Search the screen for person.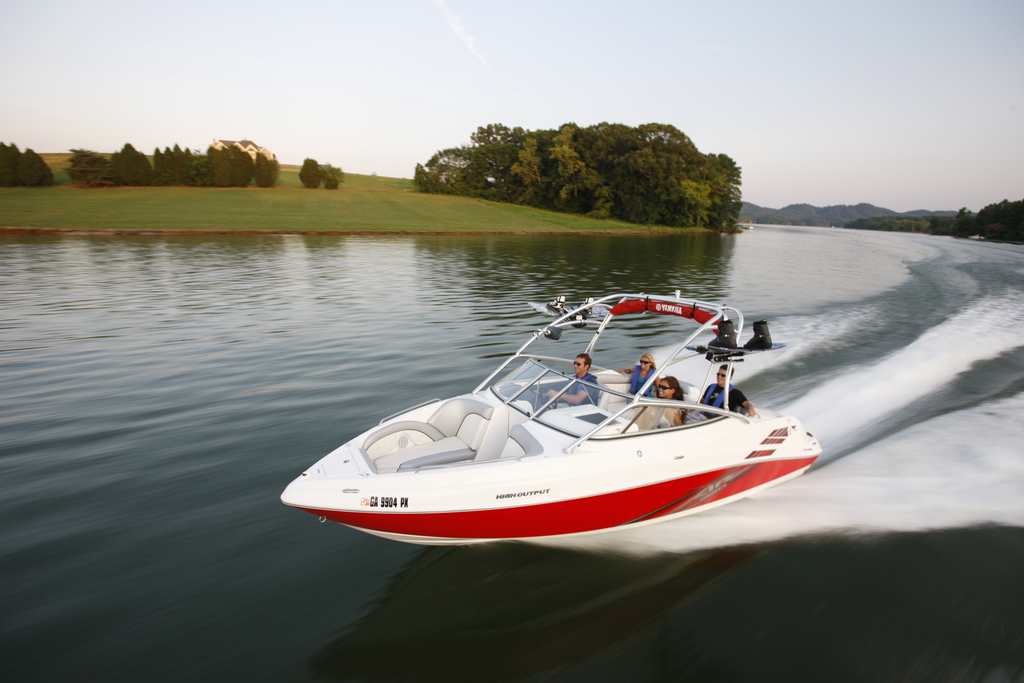
Found at [left=533, top=357, right=597, bottom=409].
